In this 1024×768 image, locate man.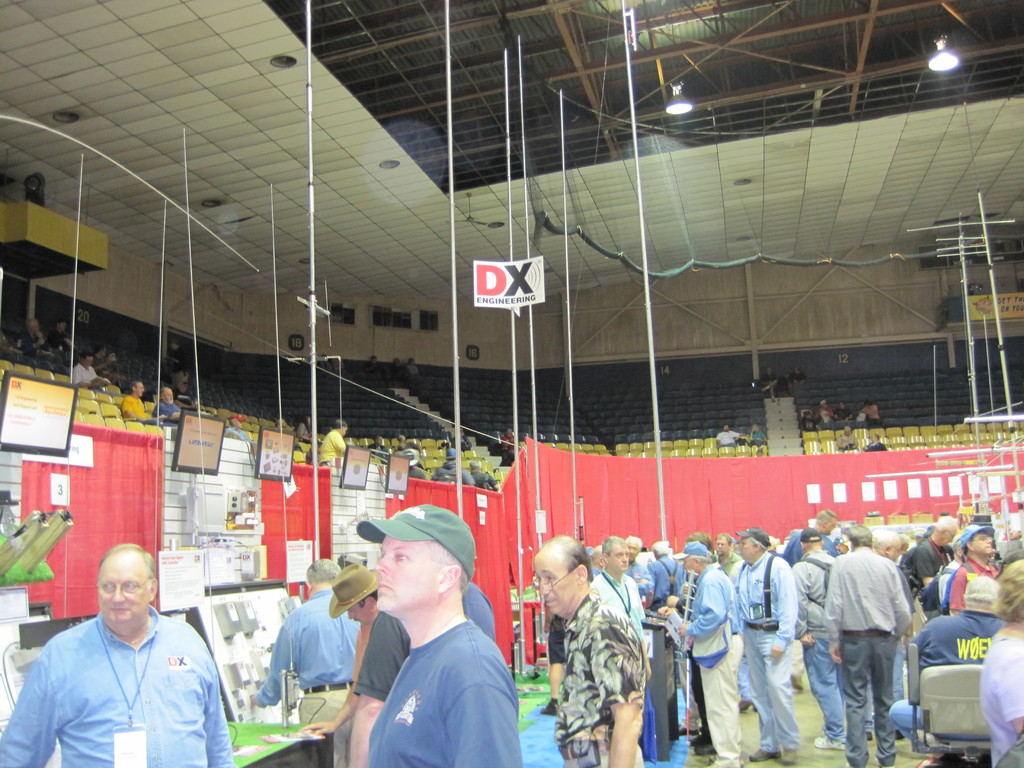
Bounding box: bbox=(592, 546, 609, 581).
